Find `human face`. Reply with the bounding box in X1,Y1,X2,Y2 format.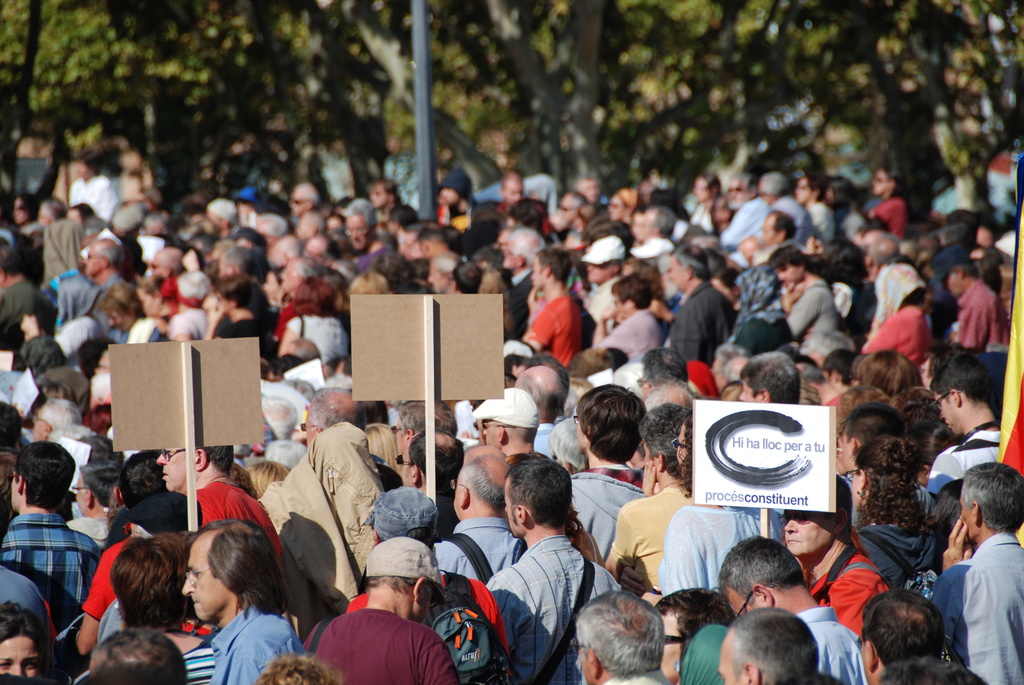
76,162,91,178.
